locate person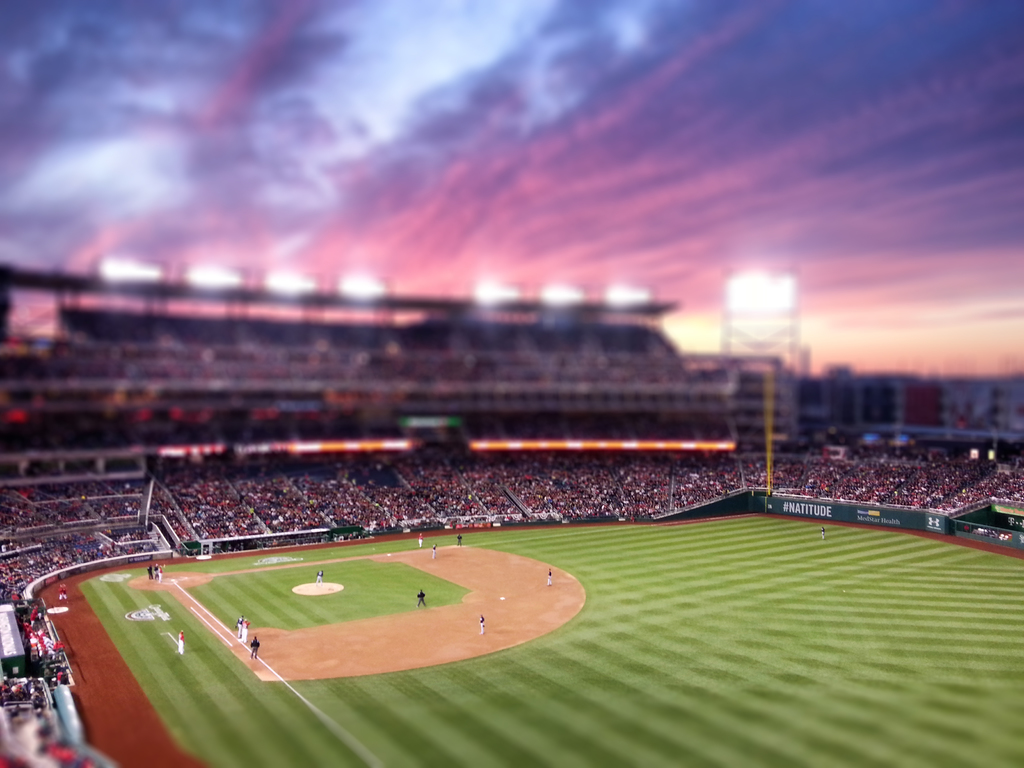
Rect(241, 618, 251, 647)
